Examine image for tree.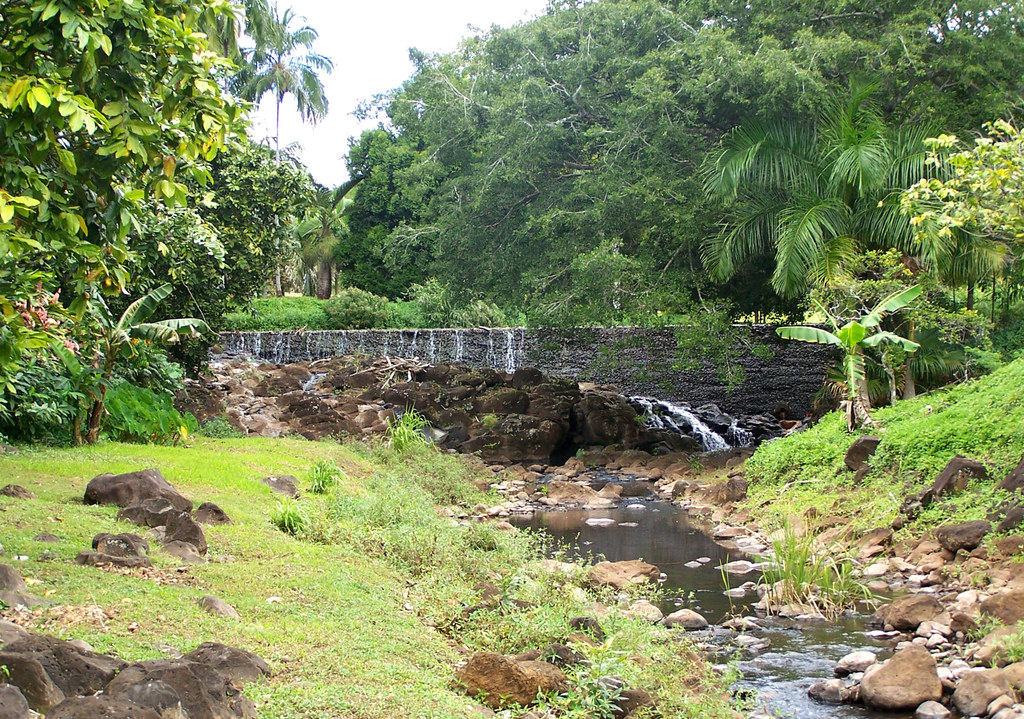
Examination result: [0, 0, 257, 293].
